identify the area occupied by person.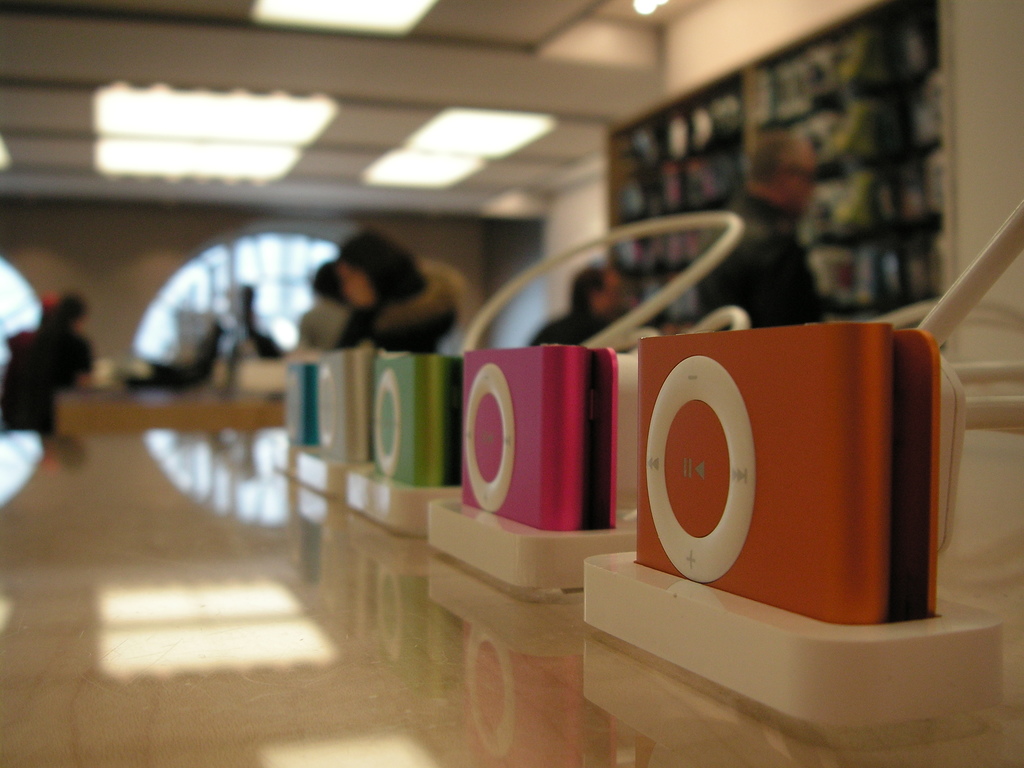
Area: x1=9, y1=298, x2=92, y2=447.
